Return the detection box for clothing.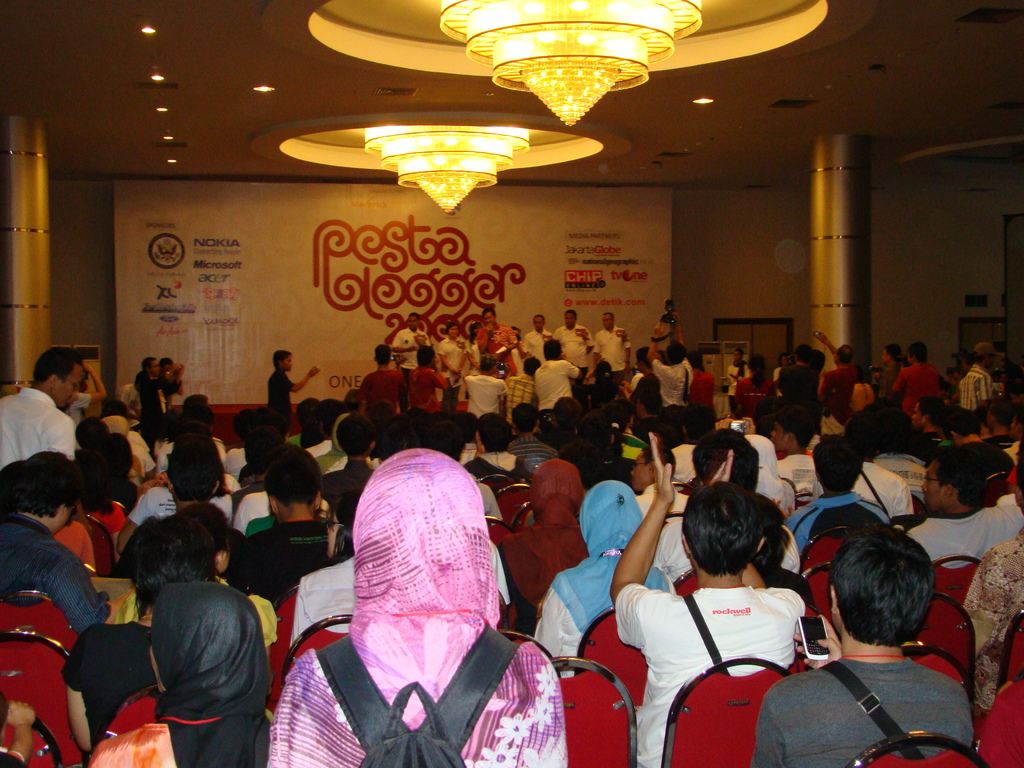
select_region(478, 482, 503, 525).
